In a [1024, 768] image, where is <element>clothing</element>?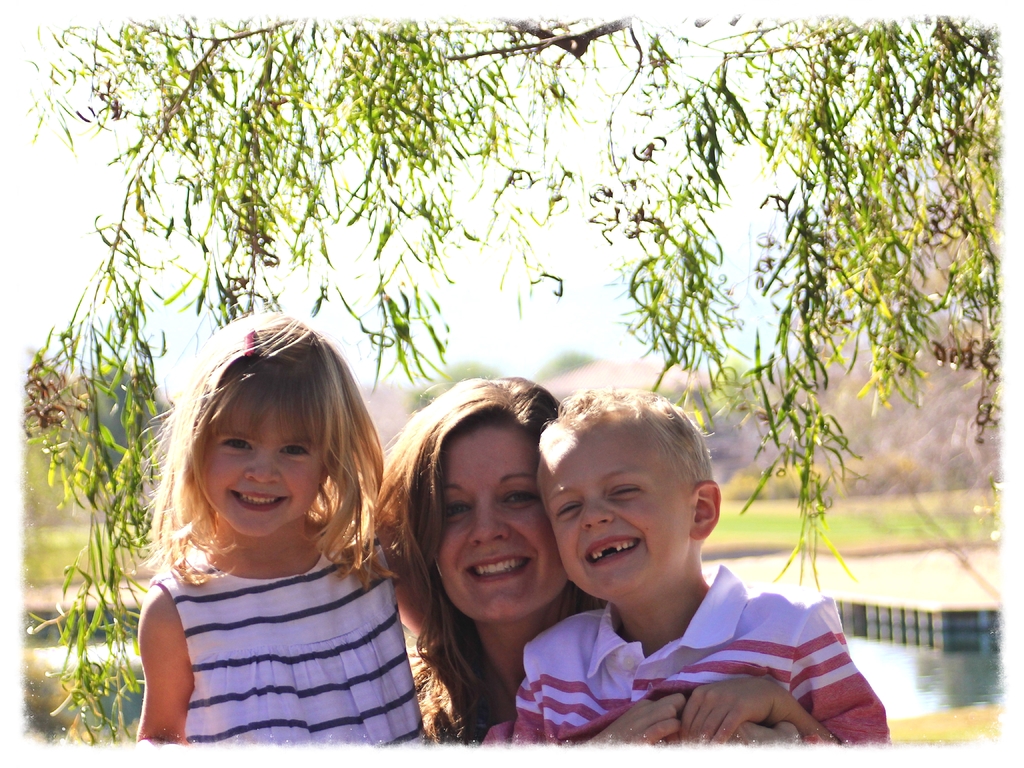
detection(152, 525, 431, 746).
